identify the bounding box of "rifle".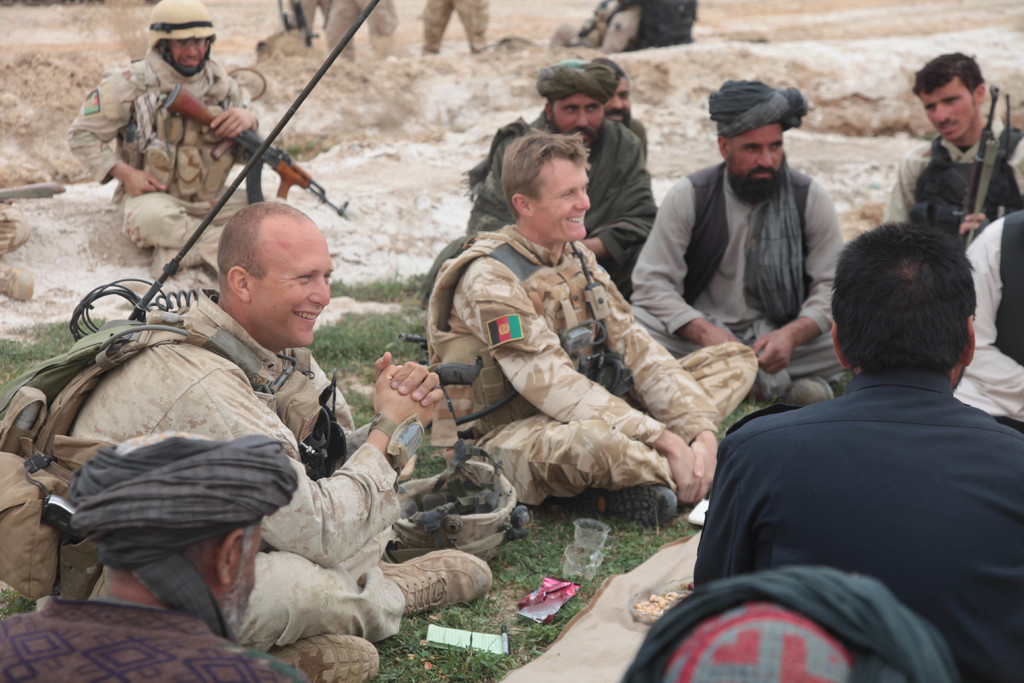
(946,80,1009,242).
